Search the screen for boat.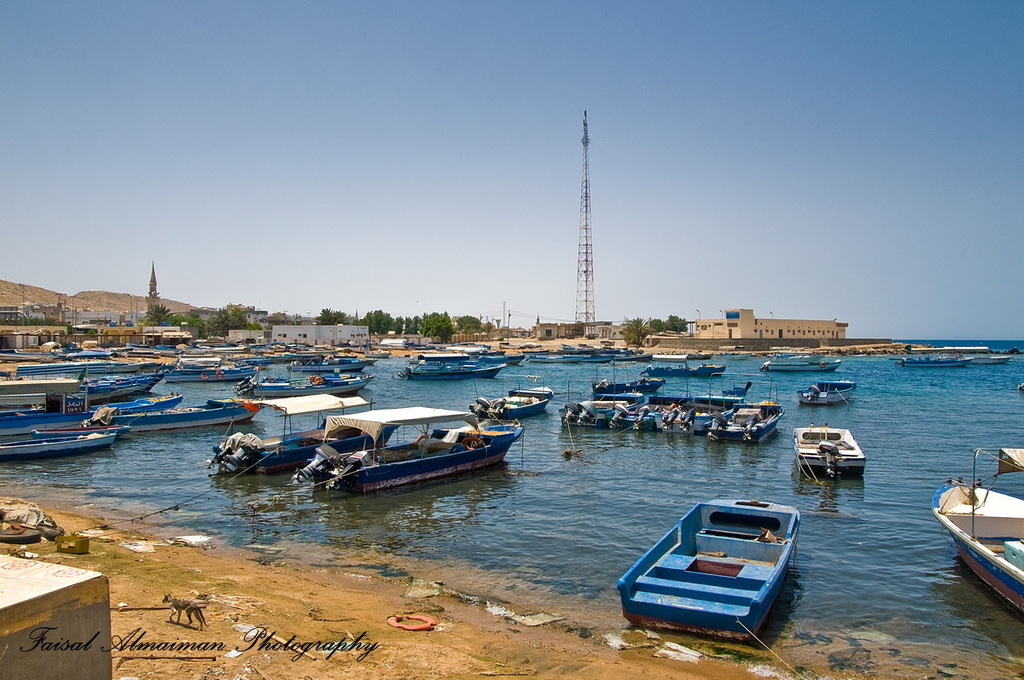
Found at <region>794, 381, 854, 410</region>.
